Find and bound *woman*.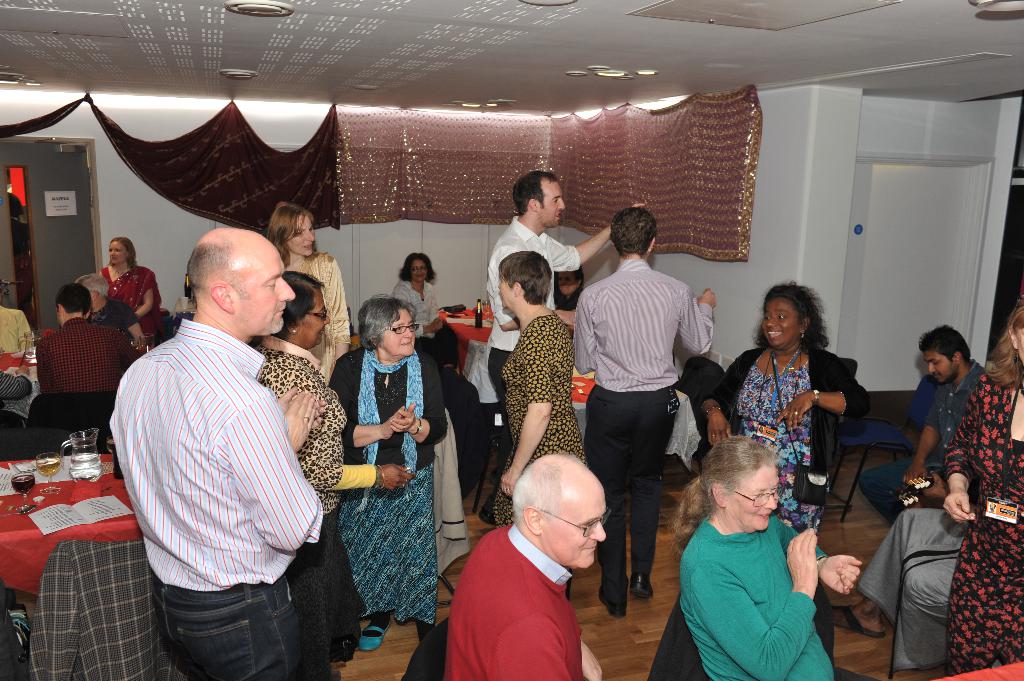
Bound: left=664, top=434, right=838, bottom=680.
